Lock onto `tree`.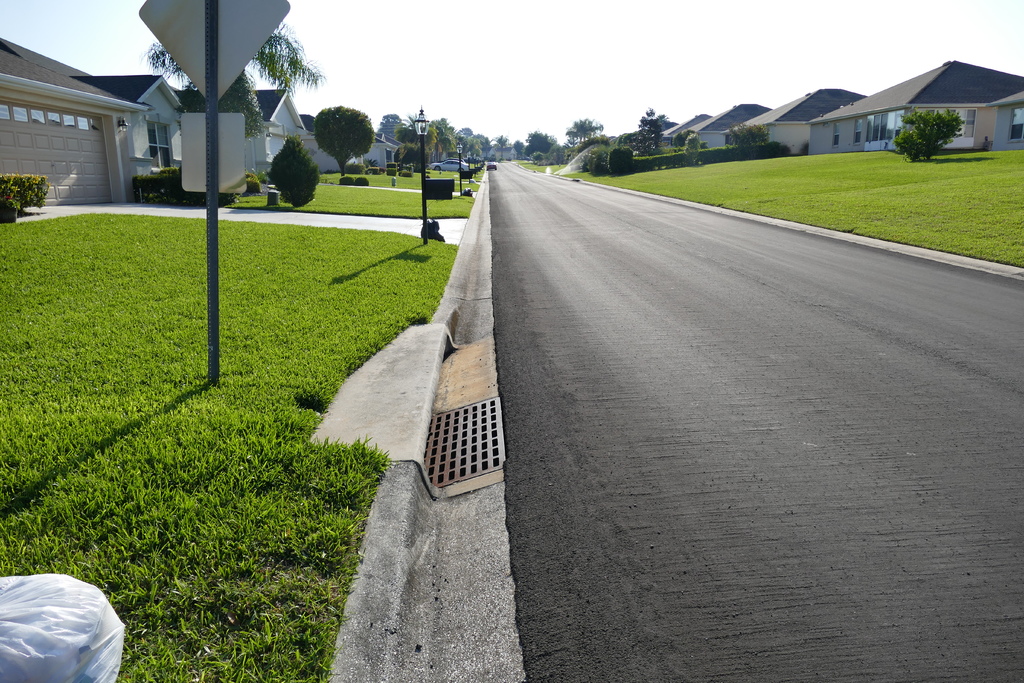
Locked: region(454, 125, 485, 155).
